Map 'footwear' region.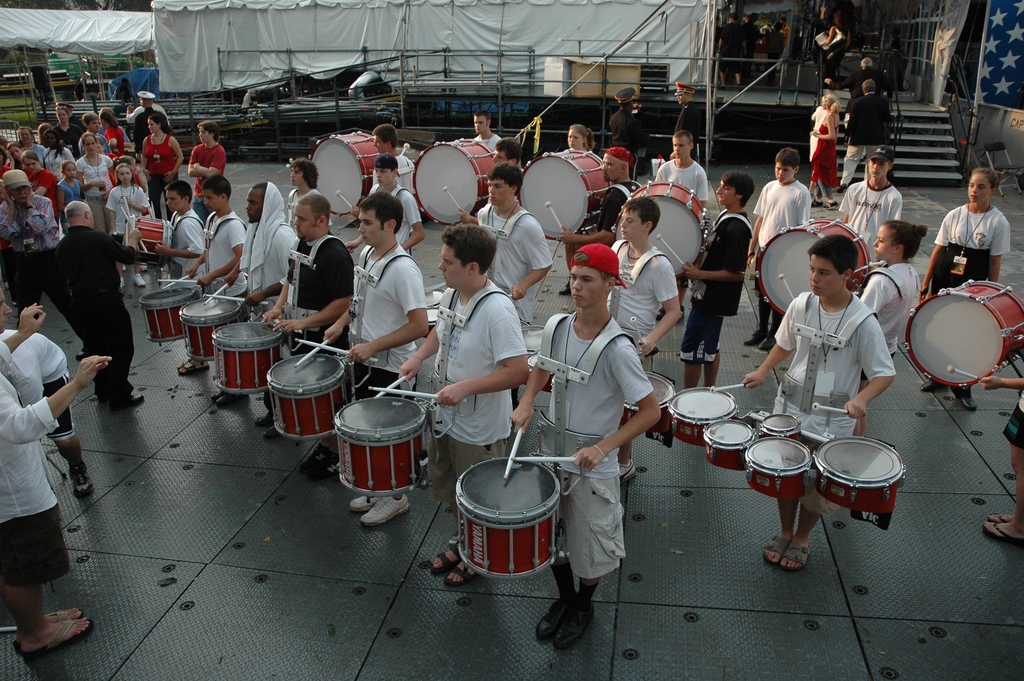
Mapped to 785/530/817/569.
